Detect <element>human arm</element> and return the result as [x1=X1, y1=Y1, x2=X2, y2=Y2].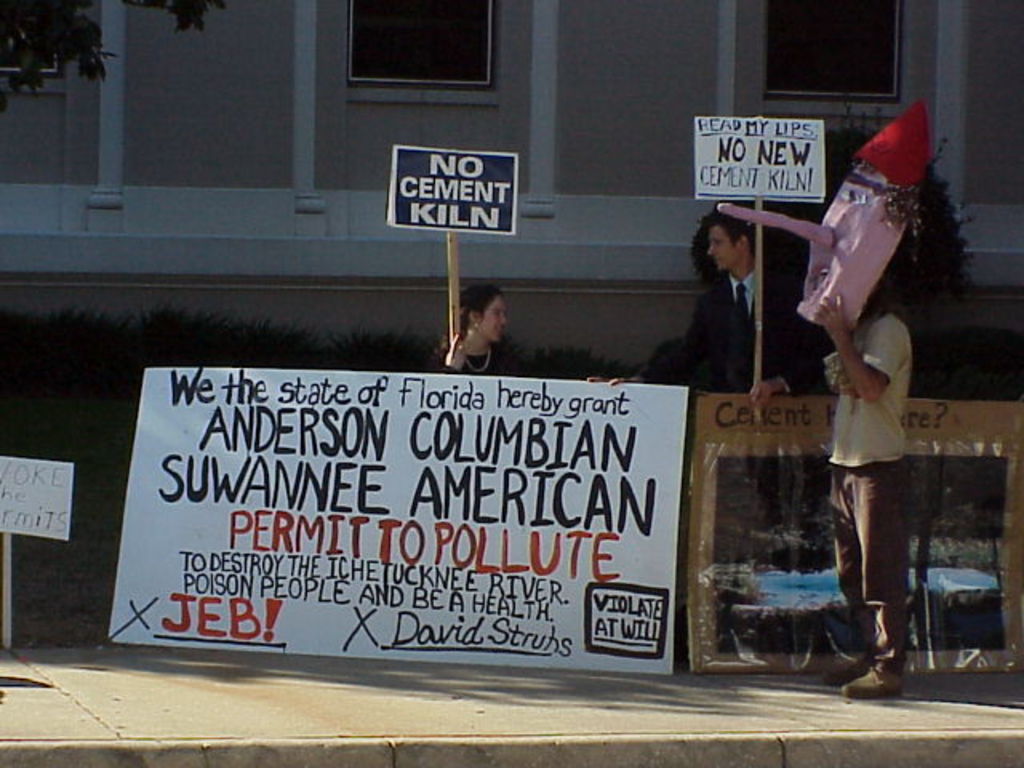
[x1=749, y1=323, x2=816, y2=405].
